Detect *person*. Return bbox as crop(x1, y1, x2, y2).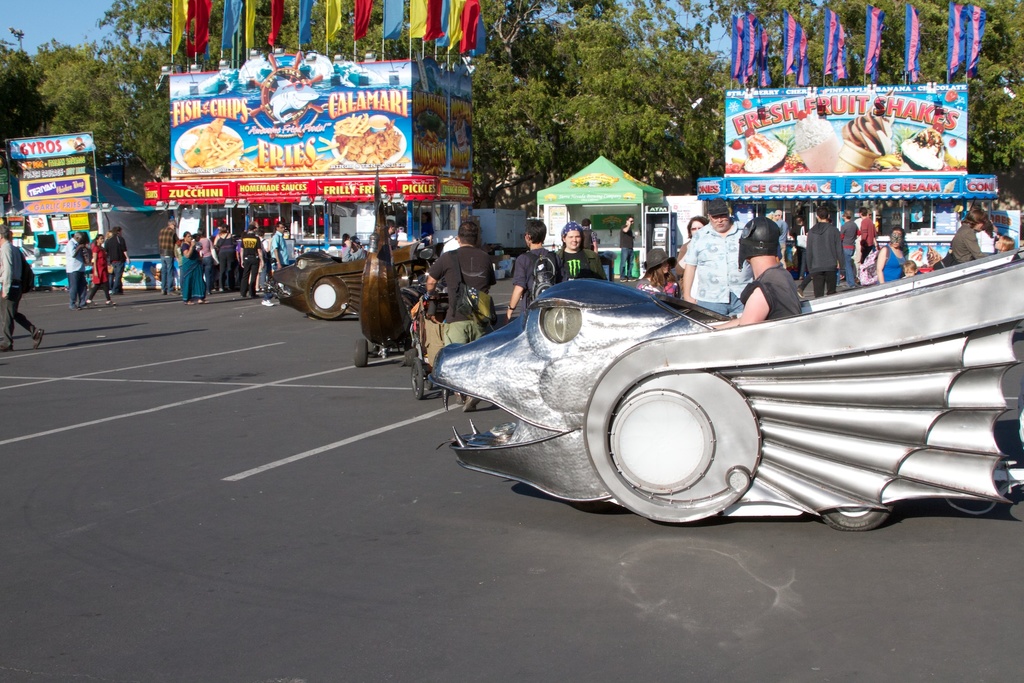
crop(341, 233, 372, 262).
